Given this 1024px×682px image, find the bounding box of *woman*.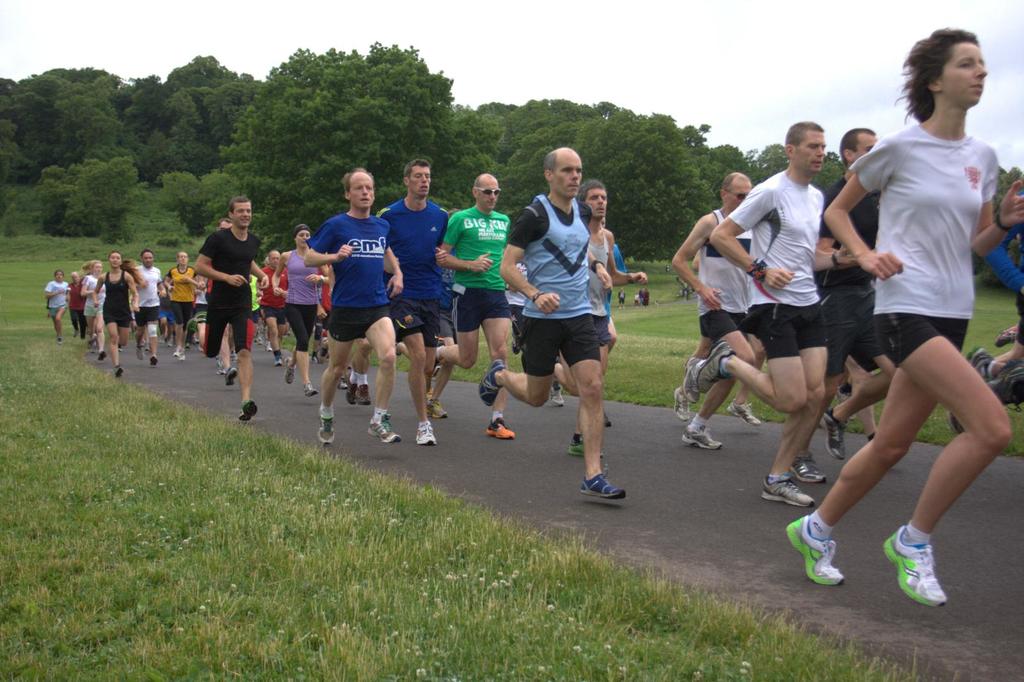
(271, 222, 328, 396).
